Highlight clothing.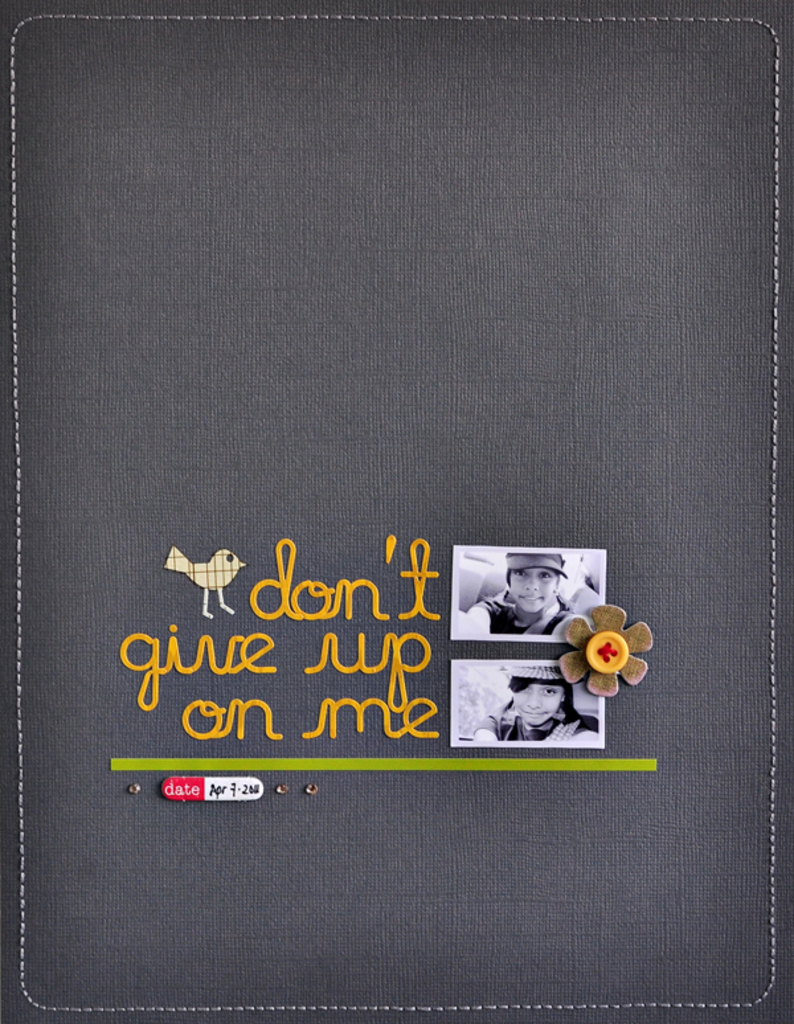
Highlighted region: 478 599 580 628.
